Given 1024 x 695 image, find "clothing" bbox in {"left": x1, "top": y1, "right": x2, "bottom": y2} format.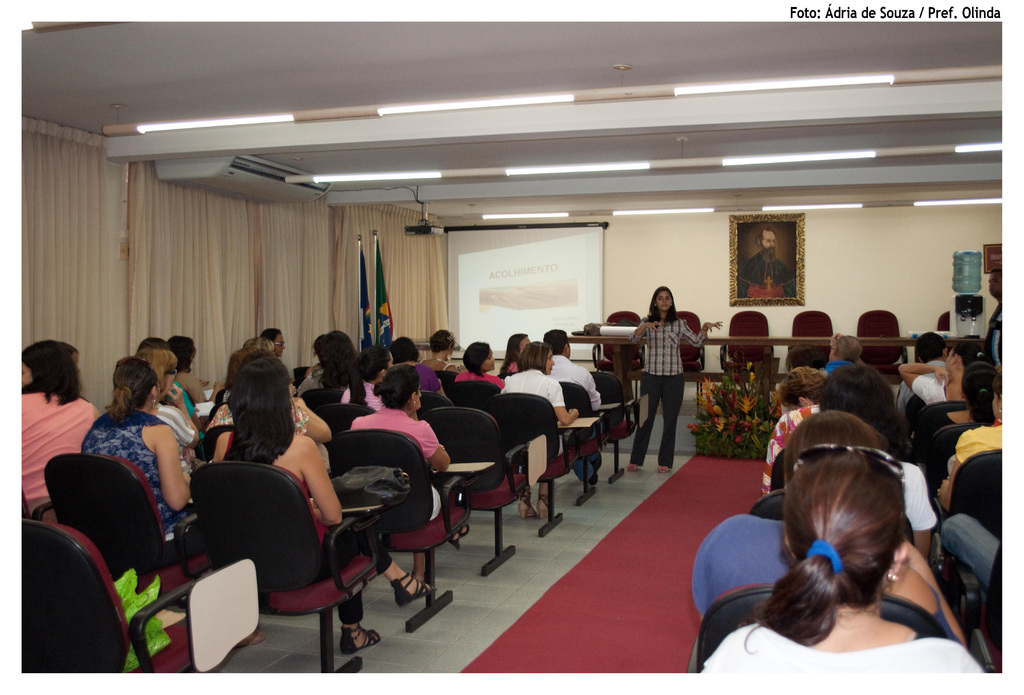
{"left": 415, "top": 373, "right": 443, "bottom": 394}.
